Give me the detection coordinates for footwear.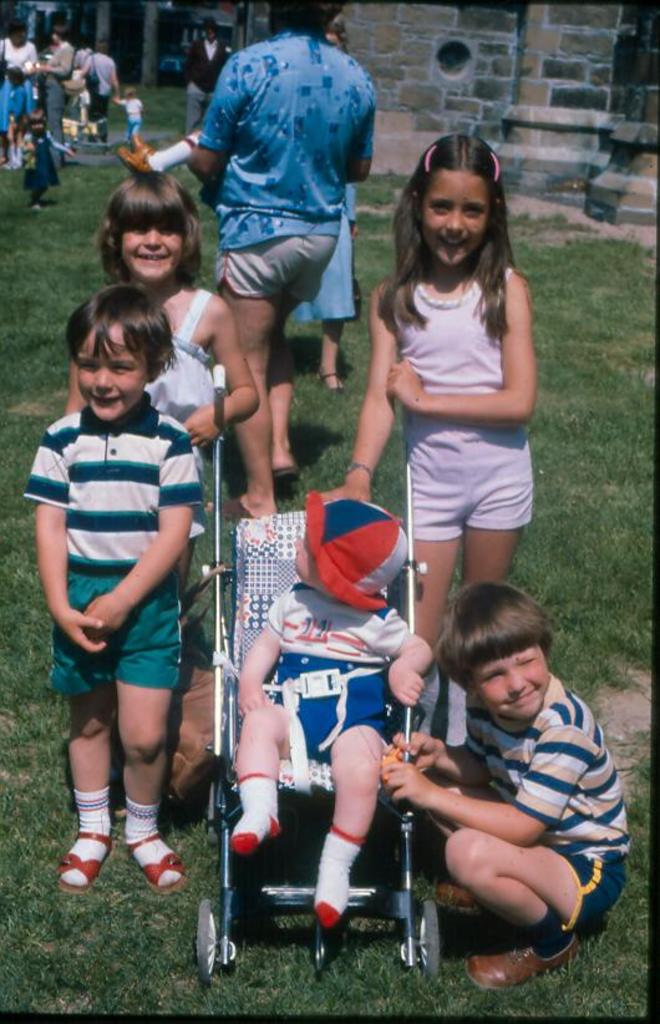
bbox=(315, 832, 336, 926).
